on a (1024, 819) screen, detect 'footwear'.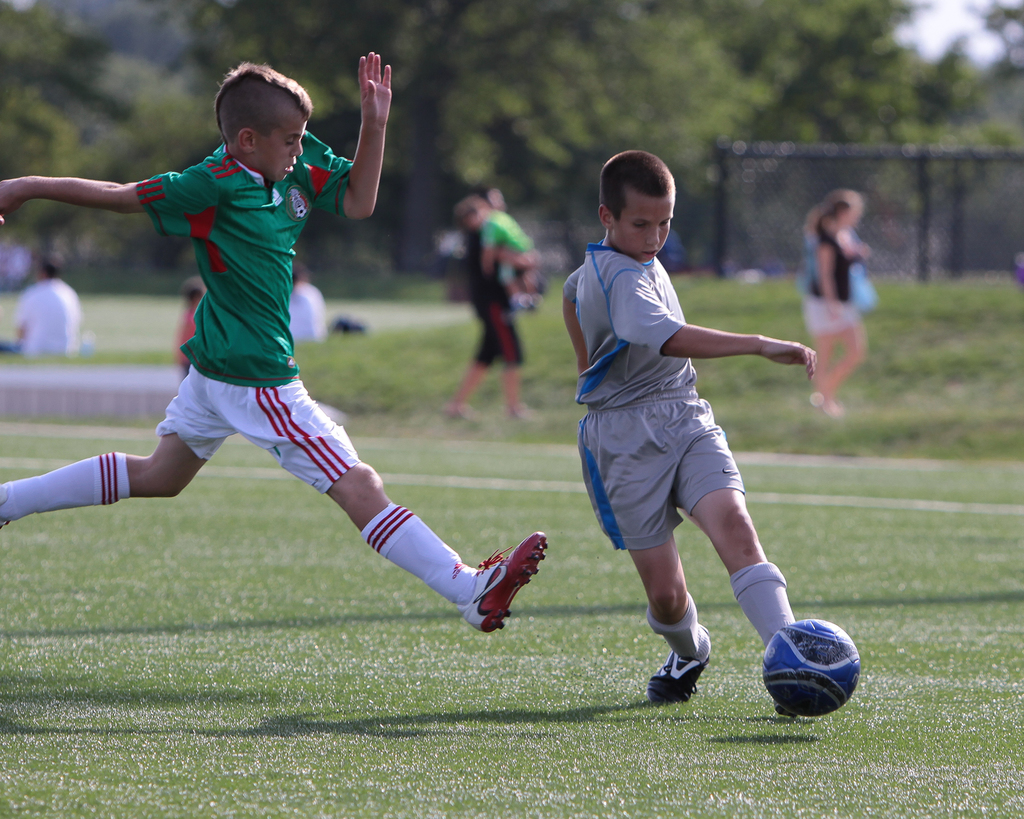
box(455, 526, 549, 637).
